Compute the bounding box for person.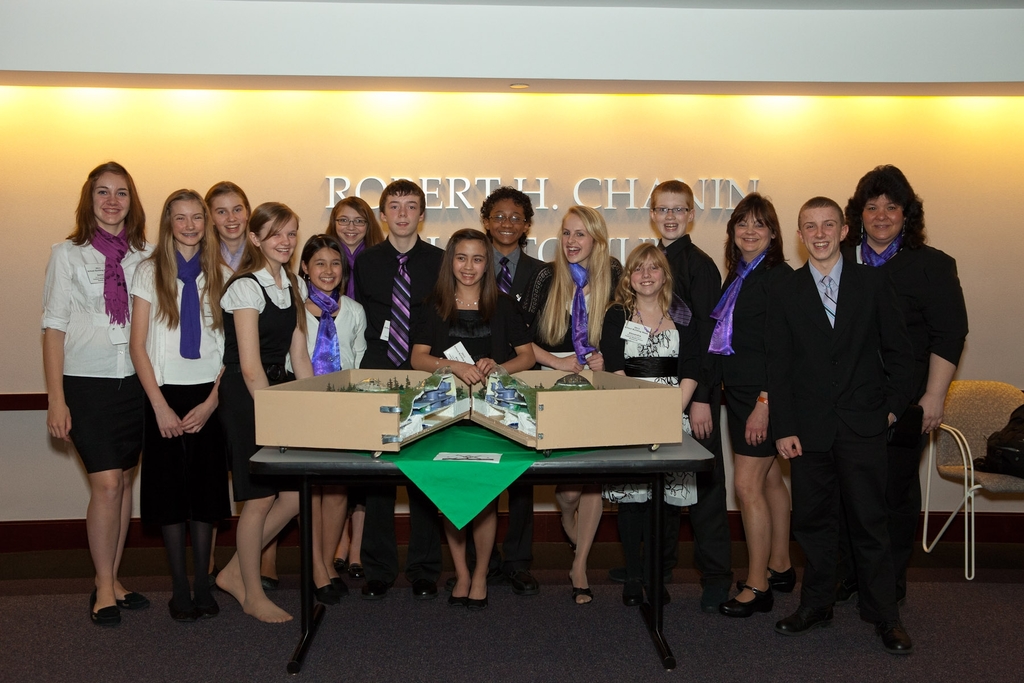
region(324, 190, 389, 587).
